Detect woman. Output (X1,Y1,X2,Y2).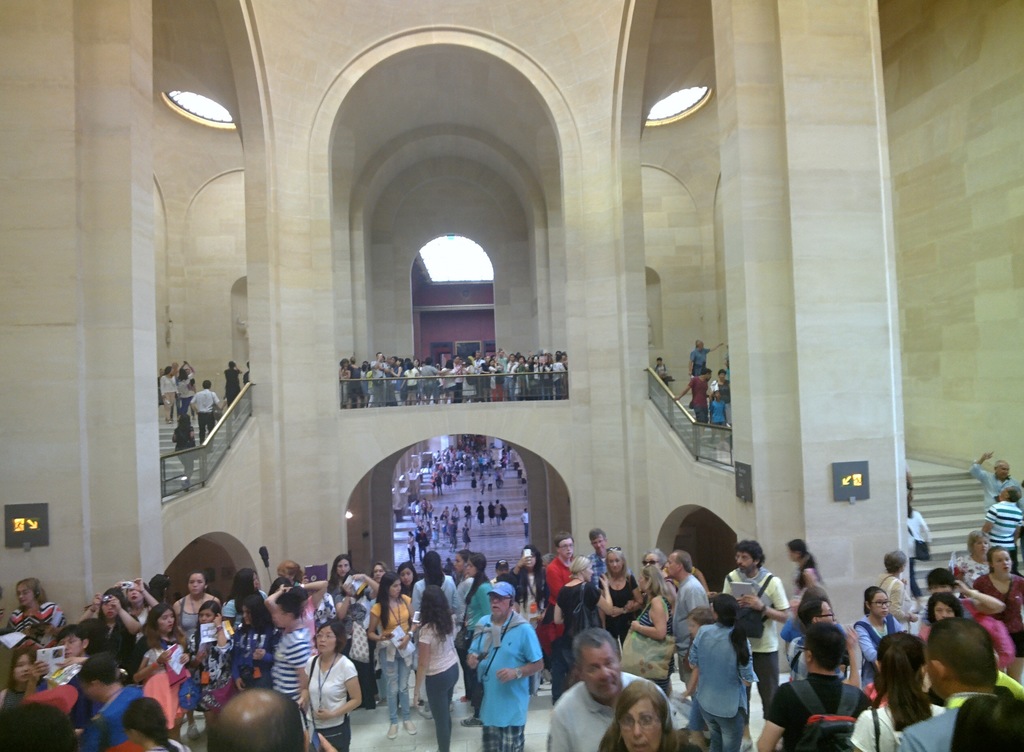
(876,546,920,635).
